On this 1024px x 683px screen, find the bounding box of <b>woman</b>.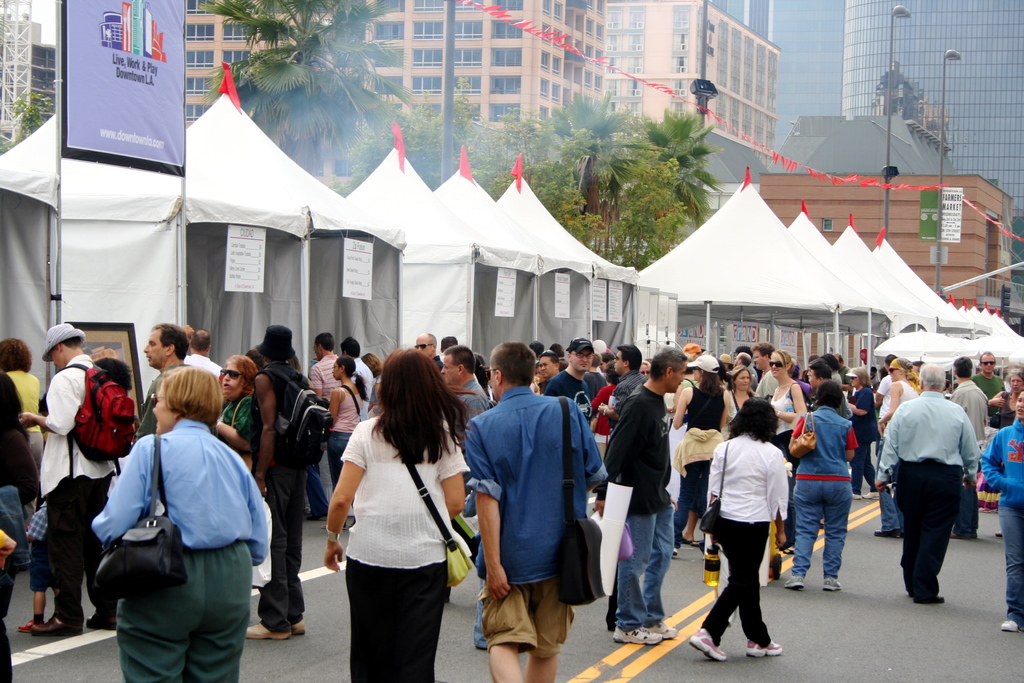
Bounding box: x1=766, y1=353, x2=813, y2=552.
